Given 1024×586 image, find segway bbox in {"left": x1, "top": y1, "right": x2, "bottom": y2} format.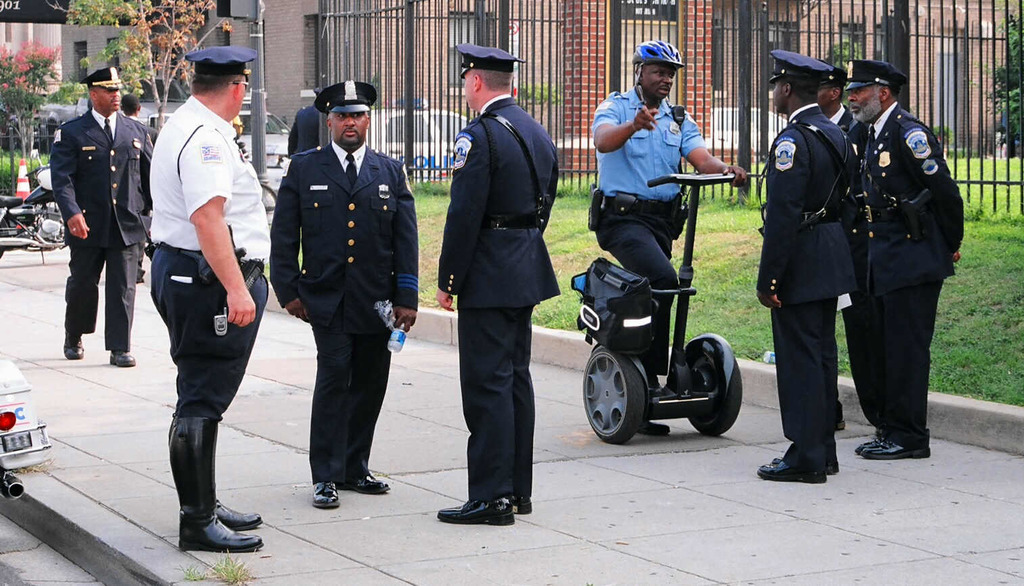
{"left": 570, "top": 168, "right": 758, "bottom": 444}.
